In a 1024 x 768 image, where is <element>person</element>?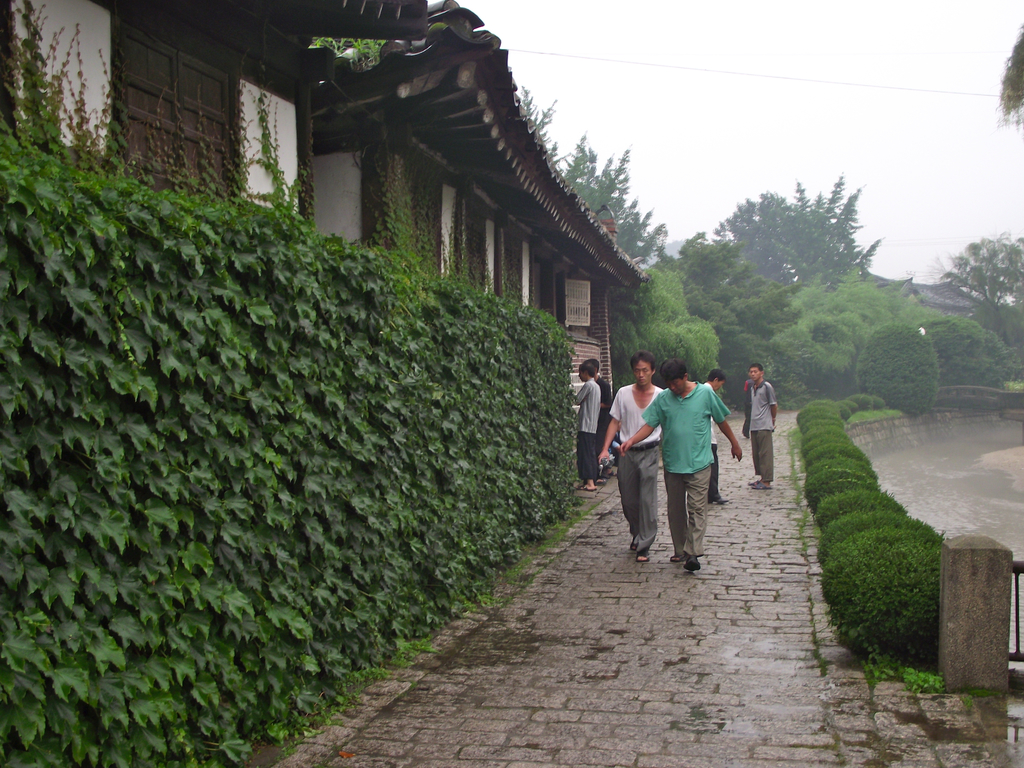
BBox(598, 349, 662, 562).
